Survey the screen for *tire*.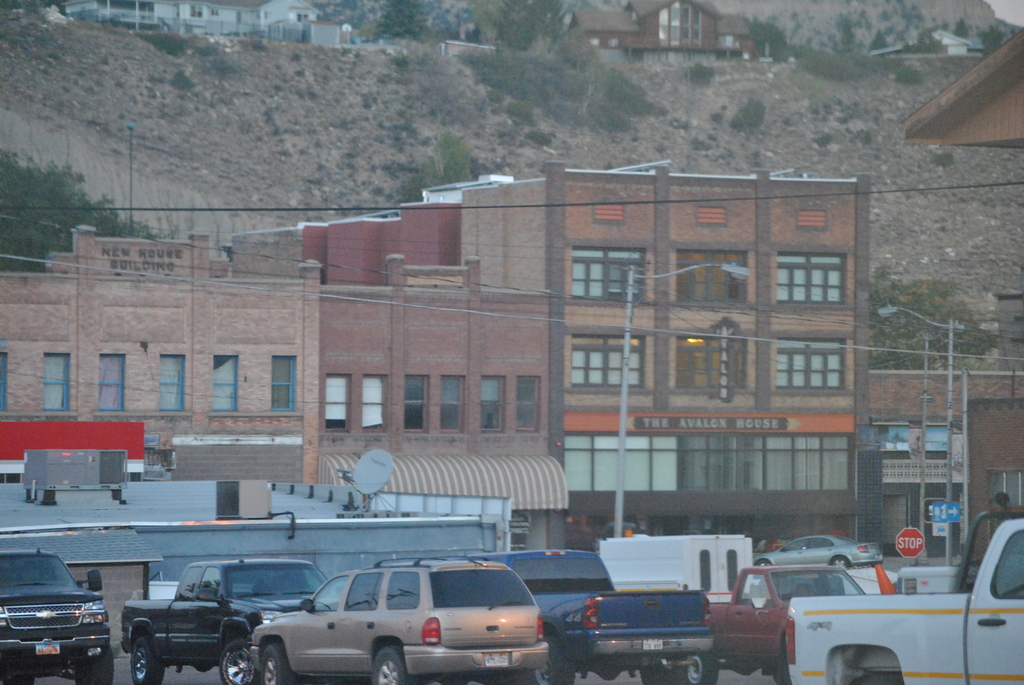
Survey found: region(534, 627, 563, 684).
